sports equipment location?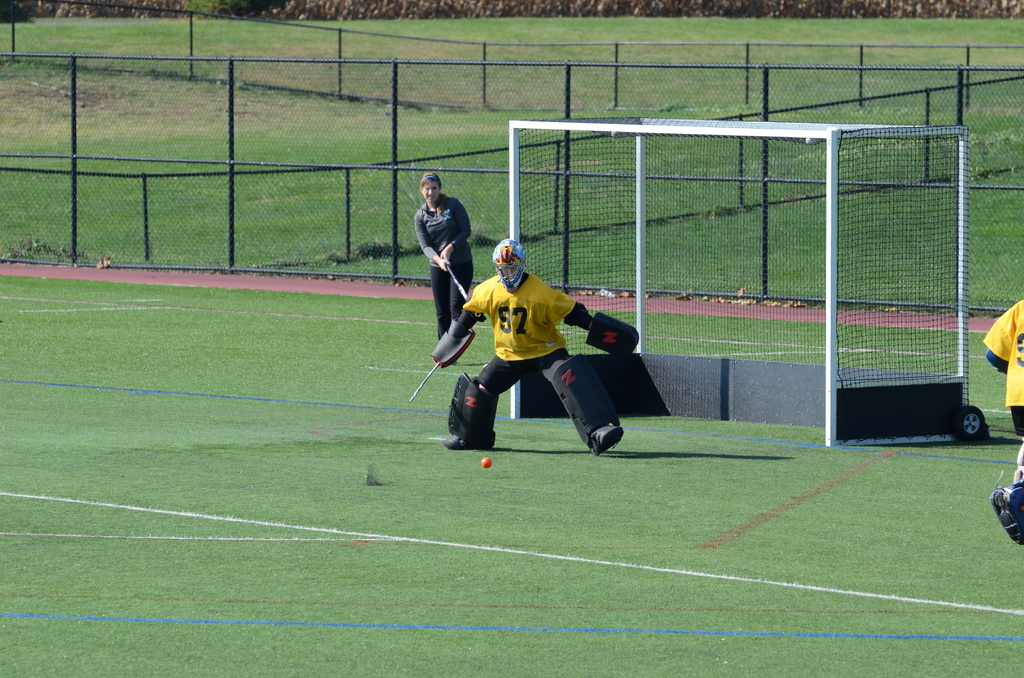
552, 351, 621, 449
